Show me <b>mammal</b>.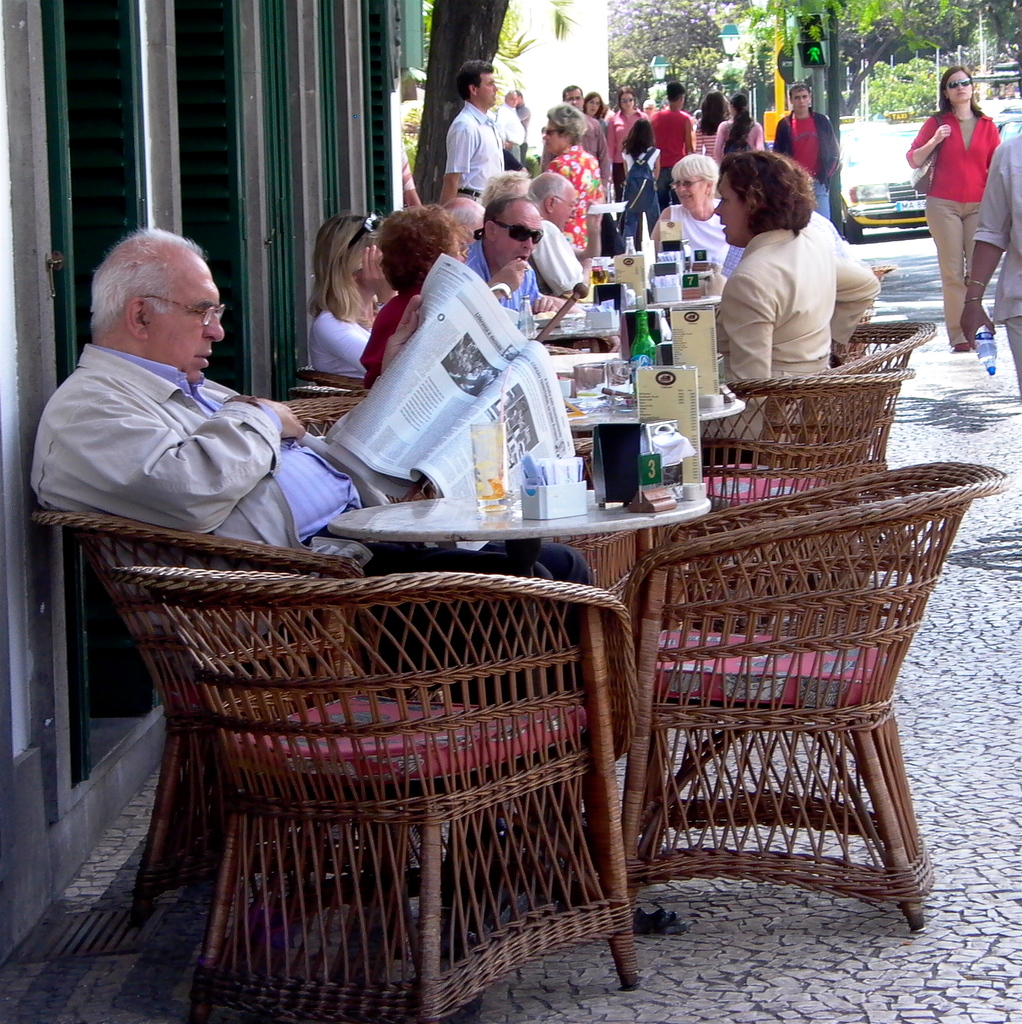
<b>mammal</b> is here: x1=651 y1=146 x2=739 y2=277.
